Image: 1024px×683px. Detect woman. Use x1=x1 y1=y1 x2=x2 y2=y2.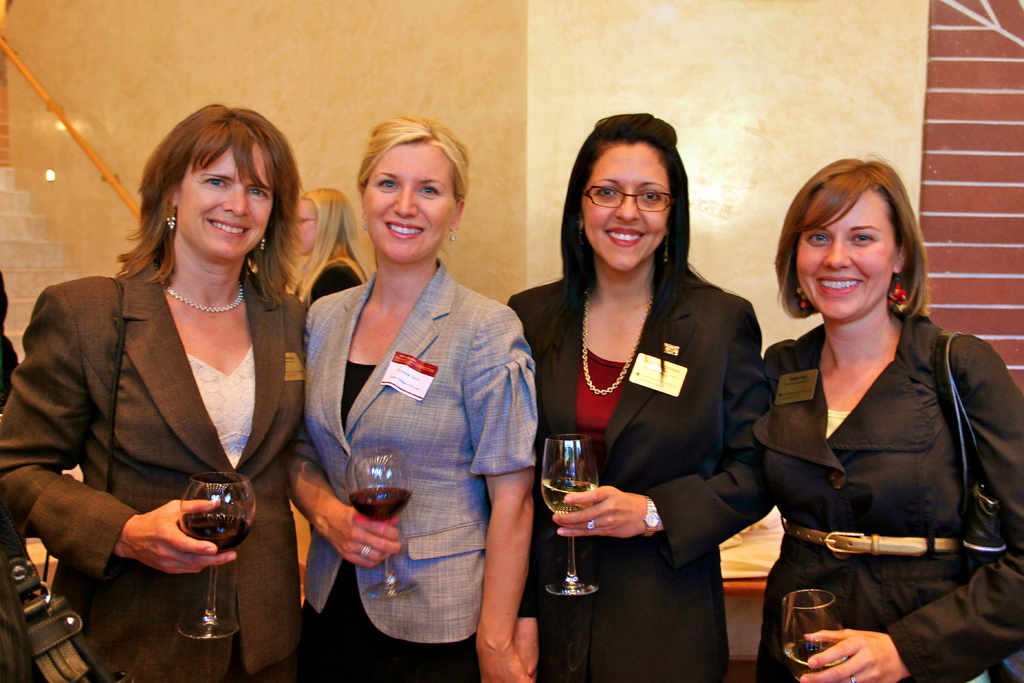
x1=0 y1=95 x2=315 y2=682.
